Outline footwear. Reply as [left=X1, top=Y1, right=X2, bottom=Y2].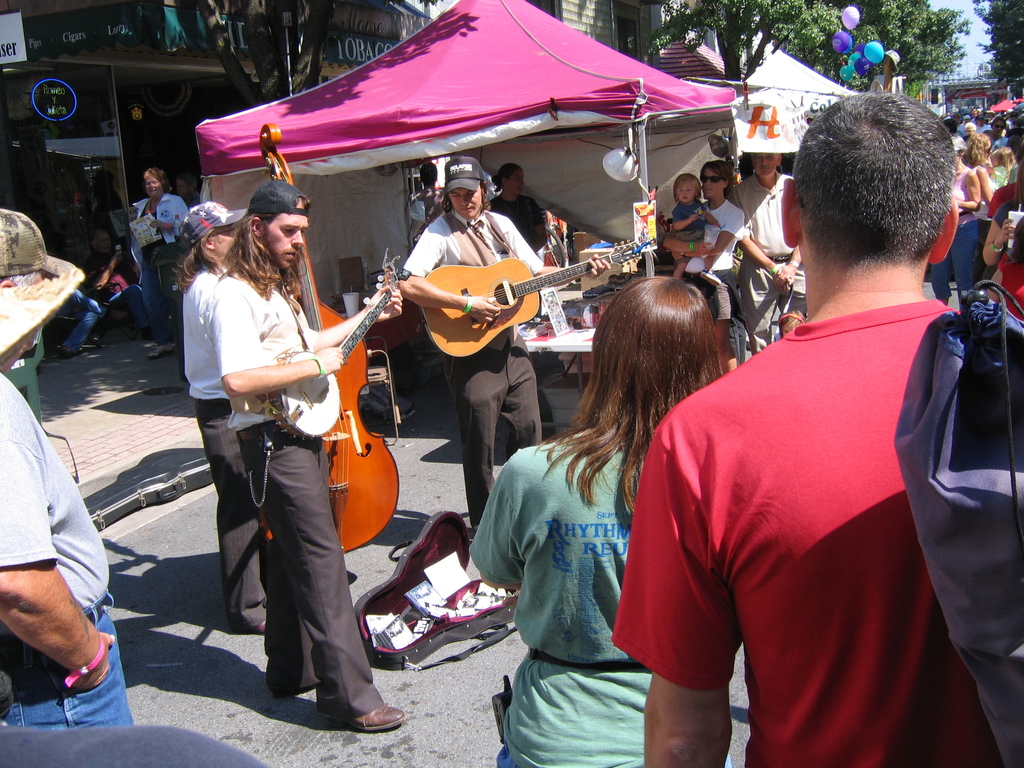
[left=145, top=345, right=175, bottom=361].
